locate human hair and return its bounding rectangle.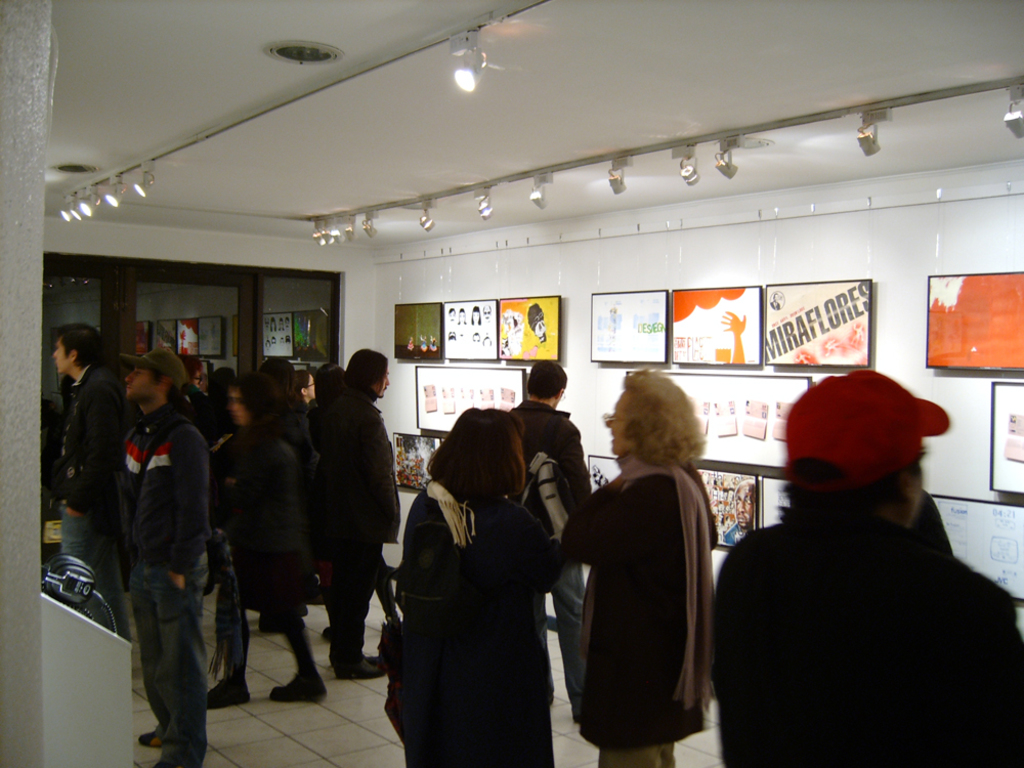
bbox=(618, 366, 703, 466).
